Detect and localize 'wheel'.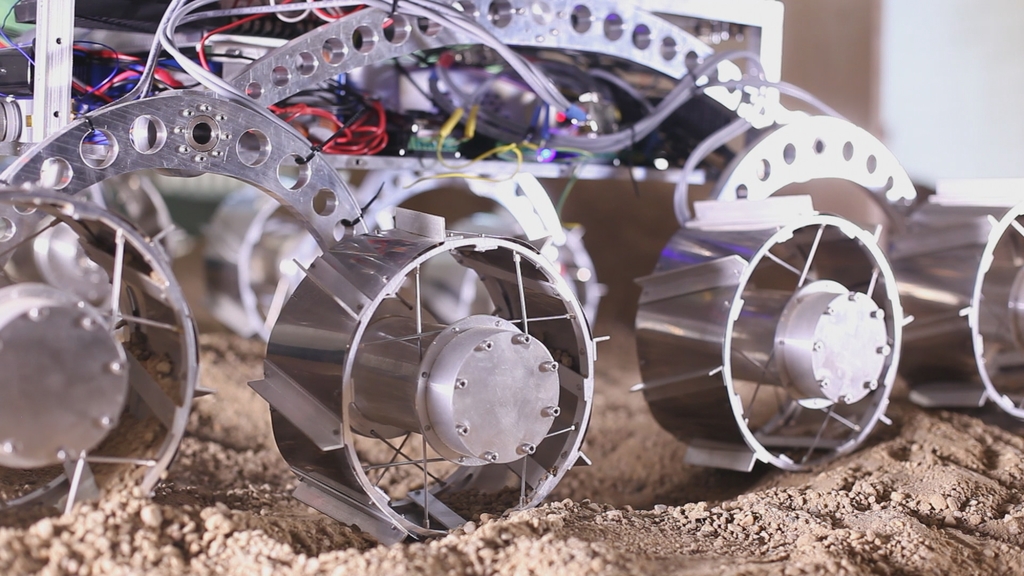
Localized at (left=6, top=168, right=178, bottom=344).
